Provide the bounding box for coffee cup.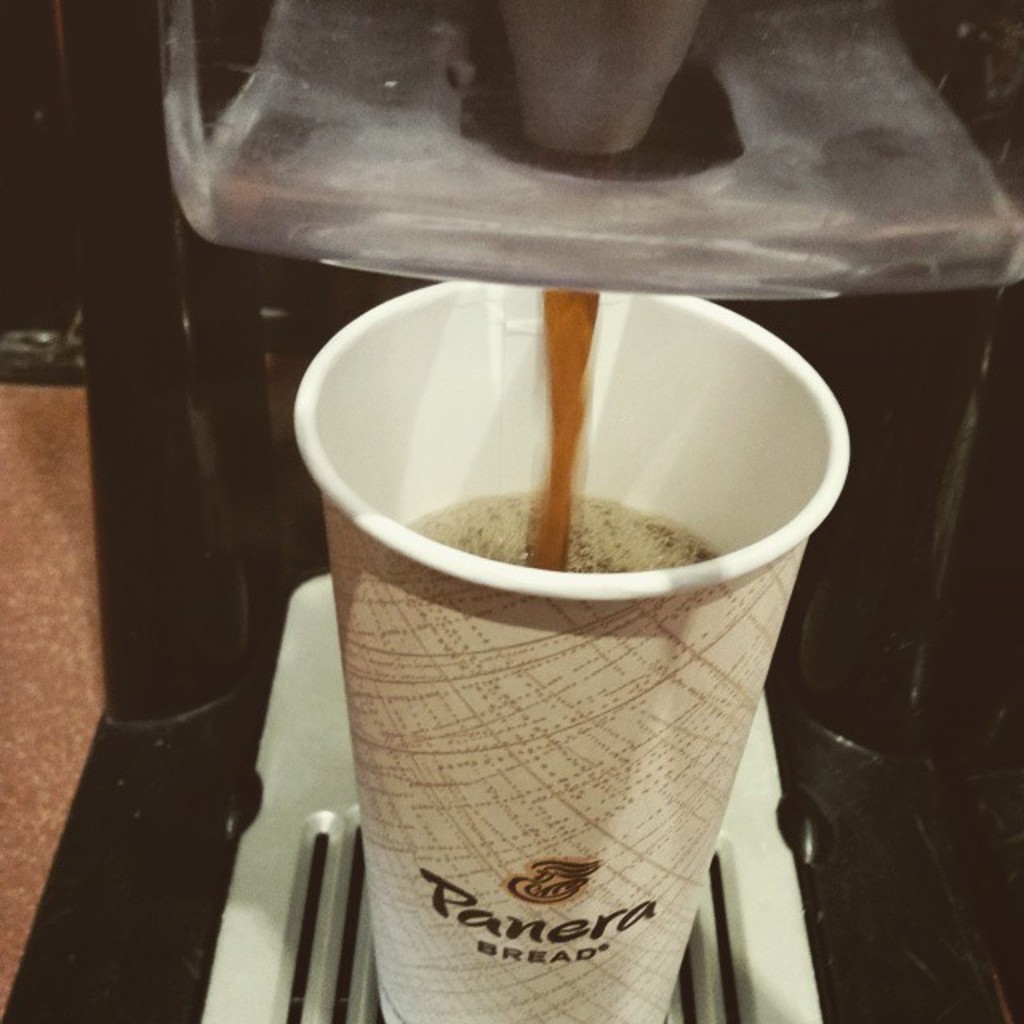
x1=290 y1=272 x2=848 y2=1022.
